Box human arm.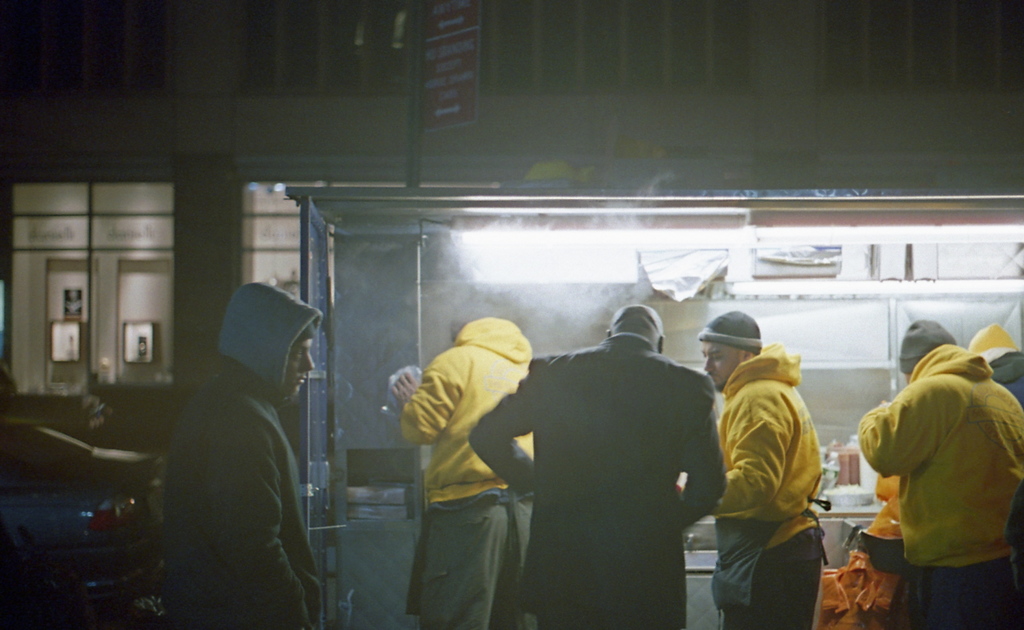
pyautogui.locateOnScreen(207, 408, 323, 629).
